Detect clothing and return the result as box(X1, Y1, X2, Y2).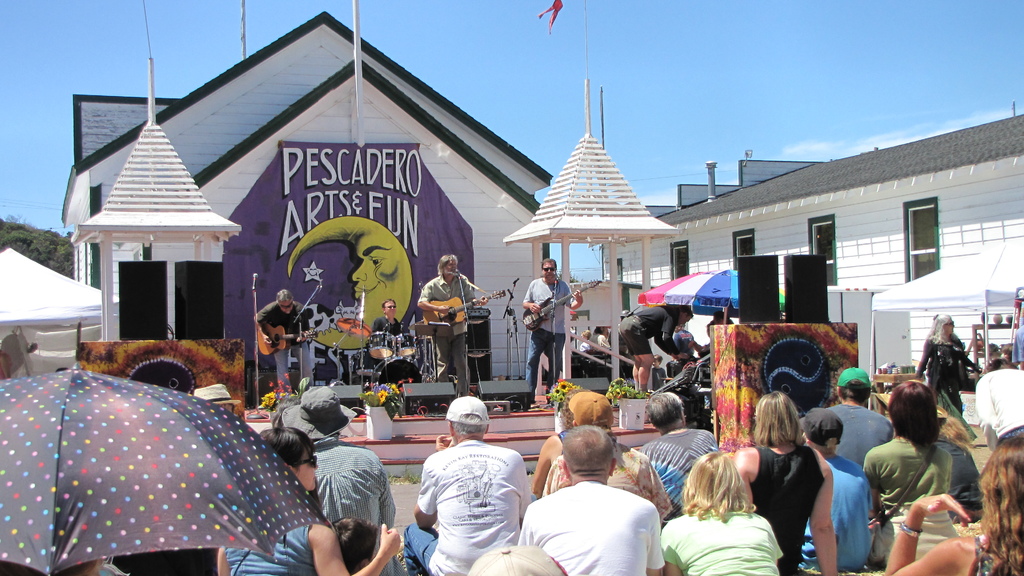
box(249, 301, 300, 342).
